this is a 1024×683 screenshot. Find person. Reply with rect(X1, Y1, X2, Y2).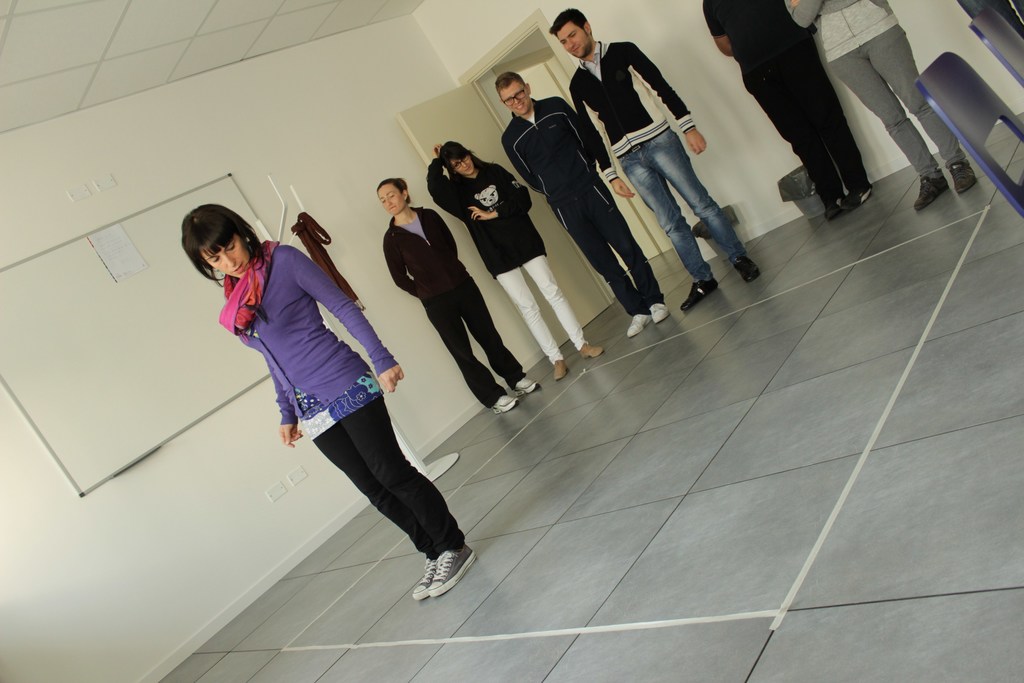
rect(550, 9, 758, 309).
